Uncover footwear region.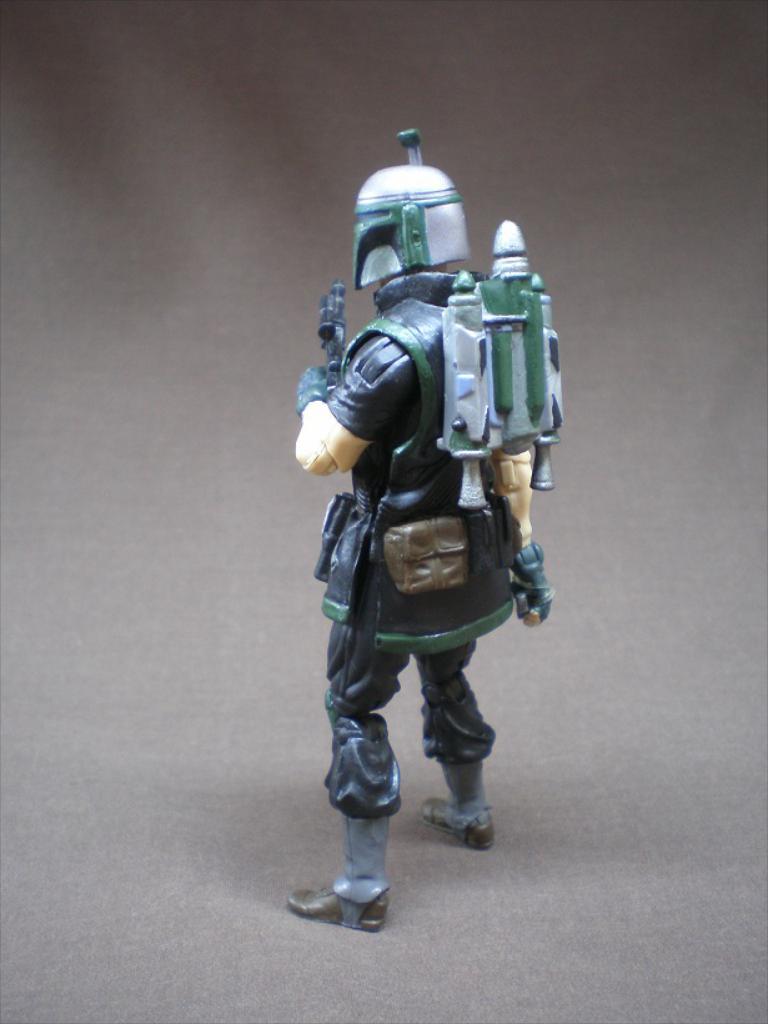
Uncovered: [416, 792, 500, 848].
